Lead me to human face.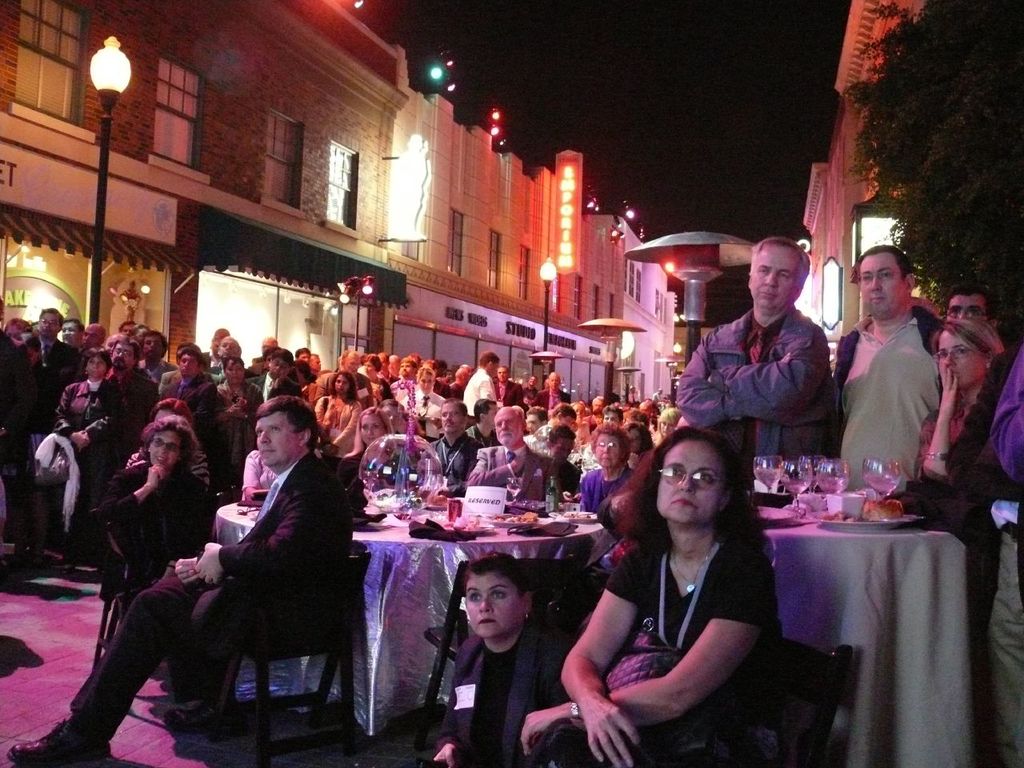
Lead to bbox=[225, 361, 244, 385].
